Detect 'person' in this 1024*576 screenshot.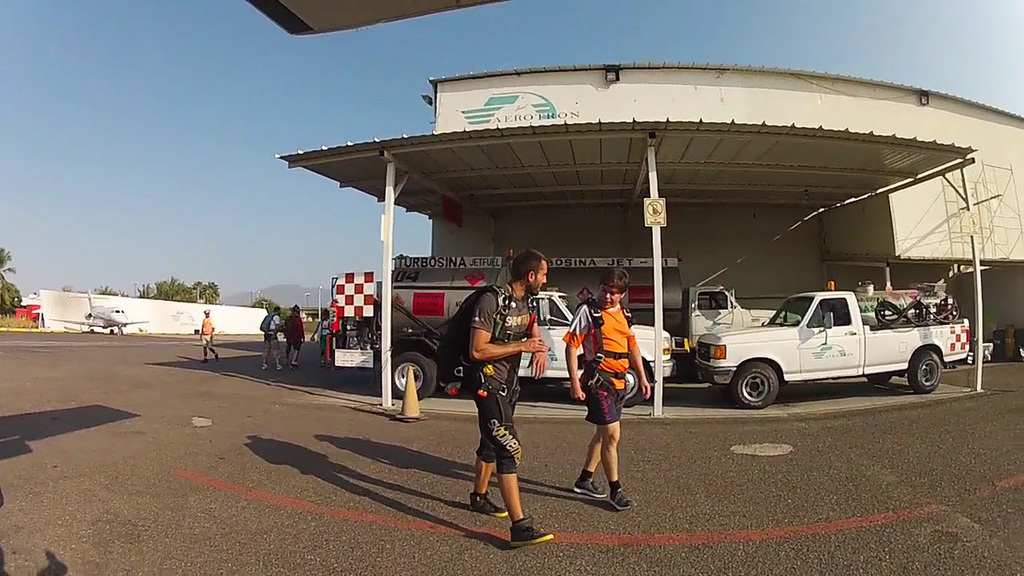
Detection: select_region(311, 306, 330, 362).
